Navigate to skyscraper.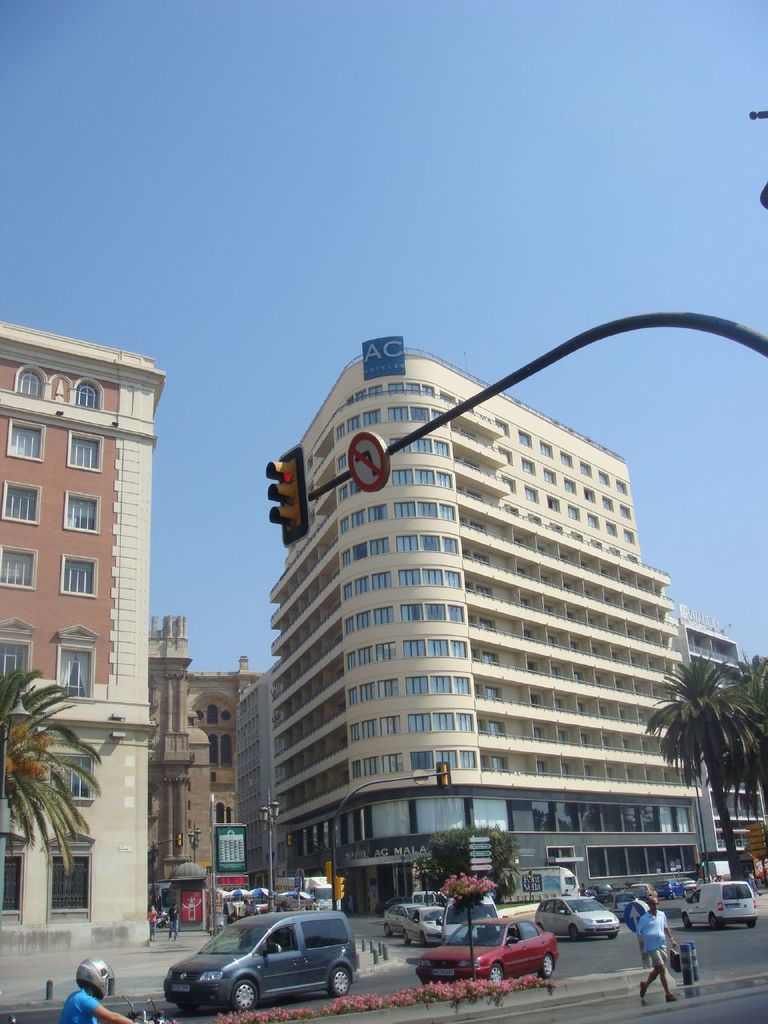
Navigation target: 145,613,278,926.
